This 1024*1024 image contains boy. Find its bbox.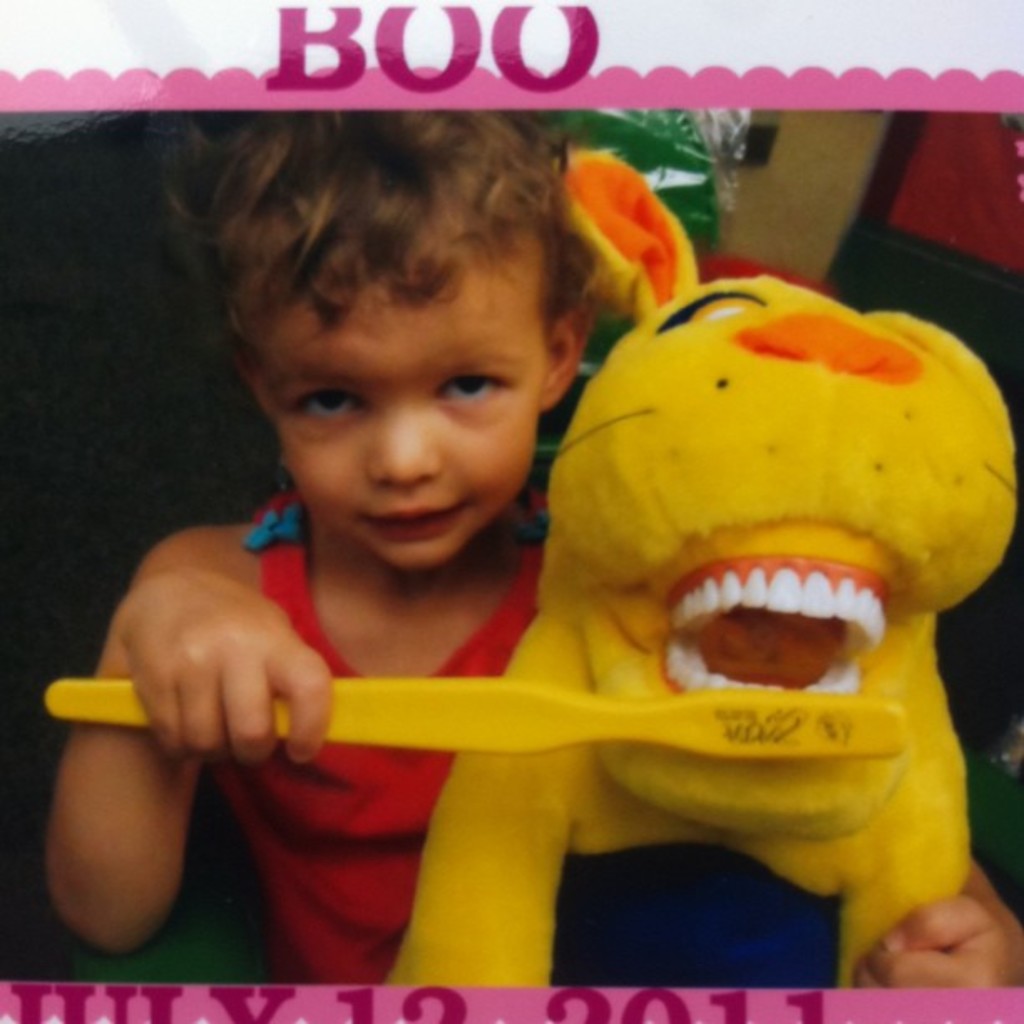
[left=62, top=84, right=1022, bottom=1022].
